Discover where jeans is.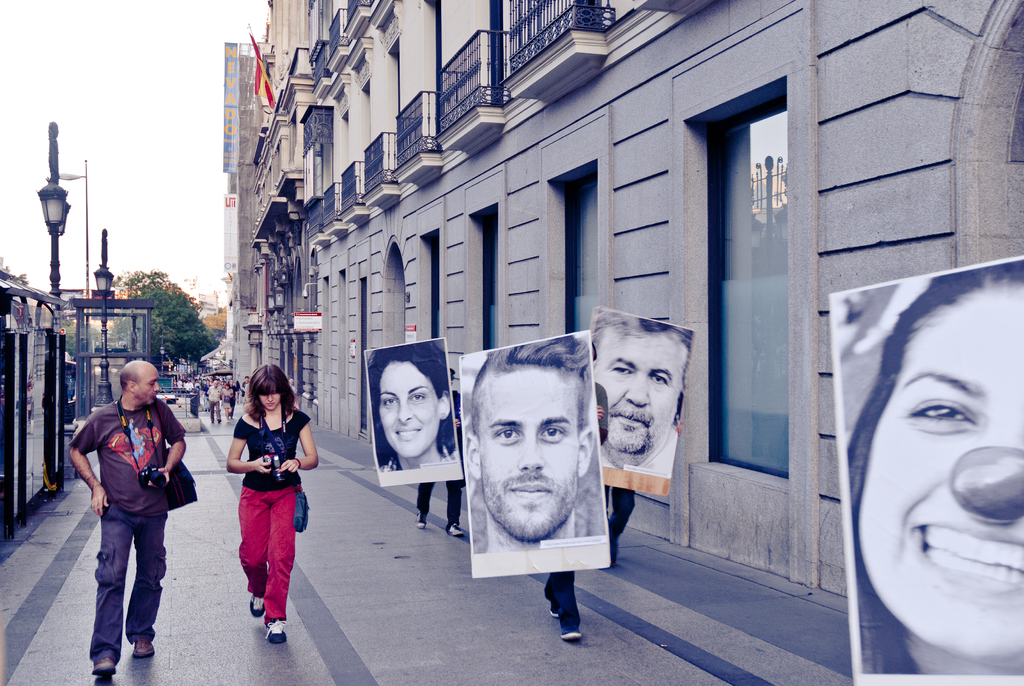
Discovered at (413, 486, 463, 525).
